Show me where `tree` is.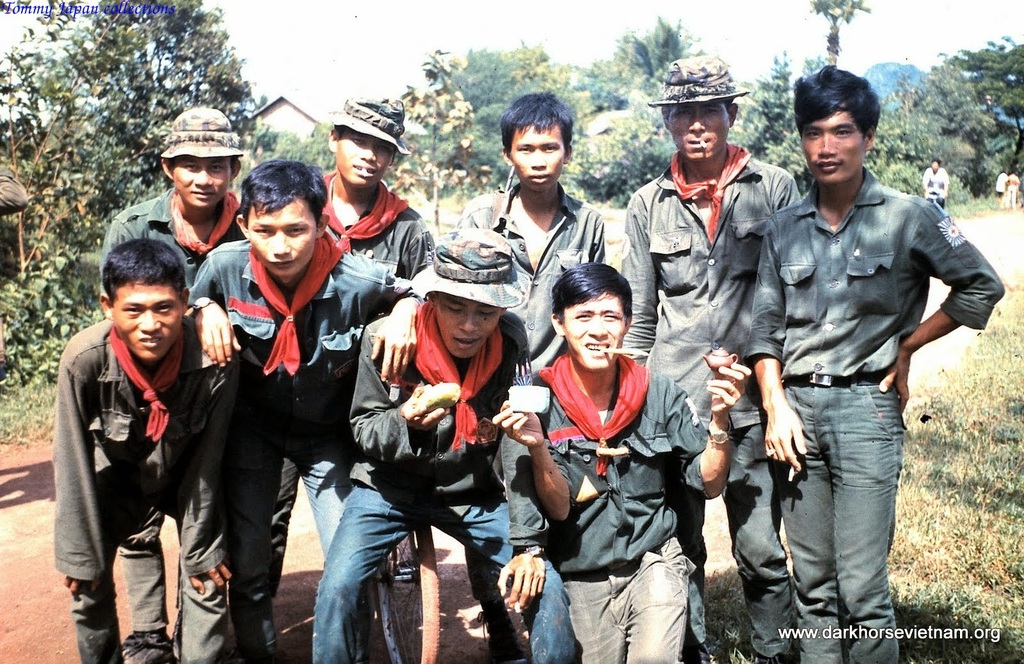
`tree` is at 601:11:712:116.
